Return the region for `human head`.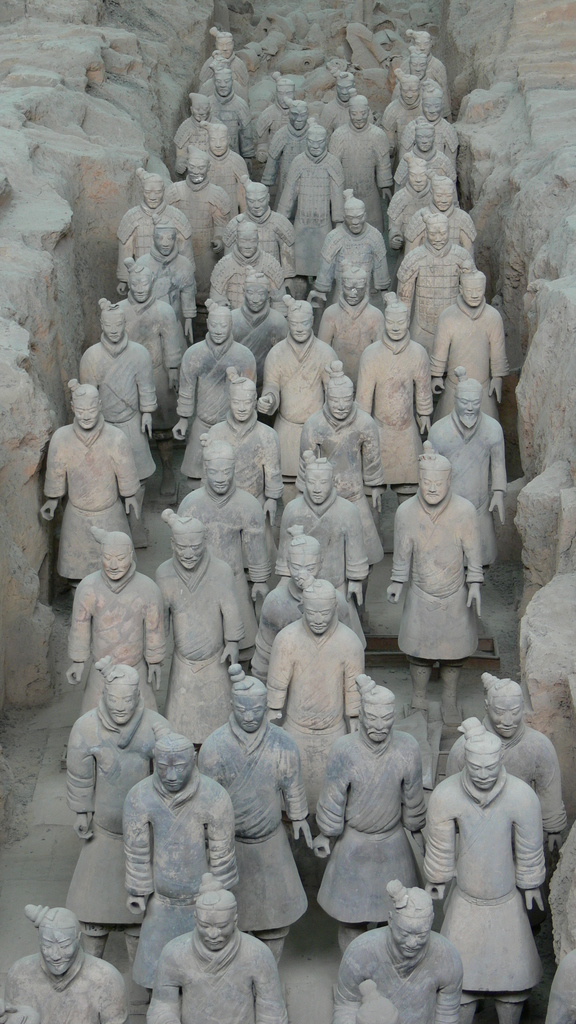
[x1=173, y1=514, x2=209, y2=570].
